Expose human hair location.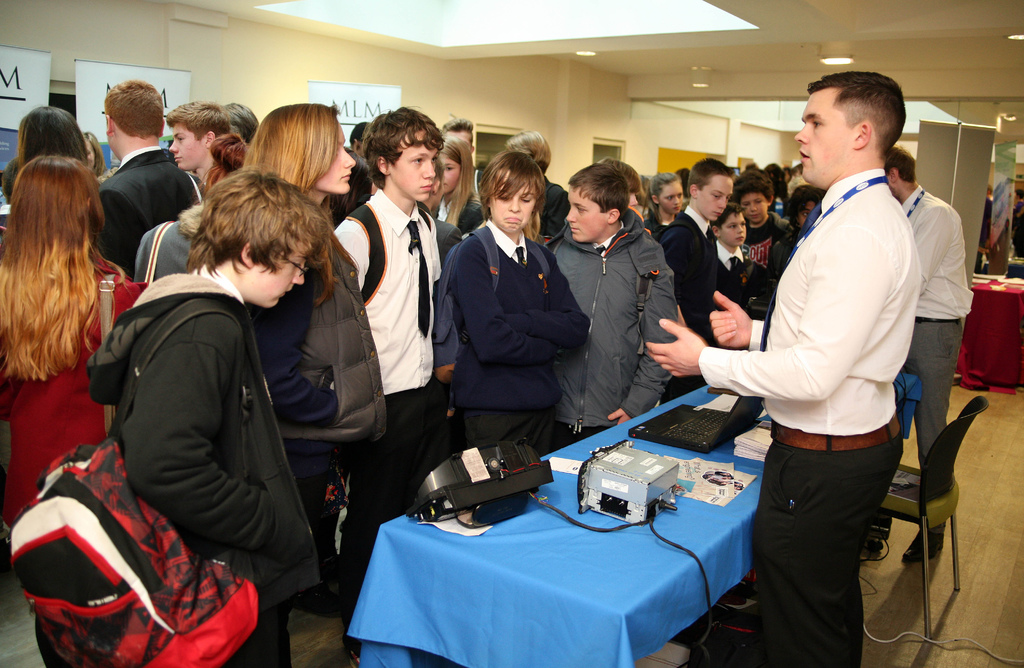
Exposed at bbox=(348, 118, 374, 145).
